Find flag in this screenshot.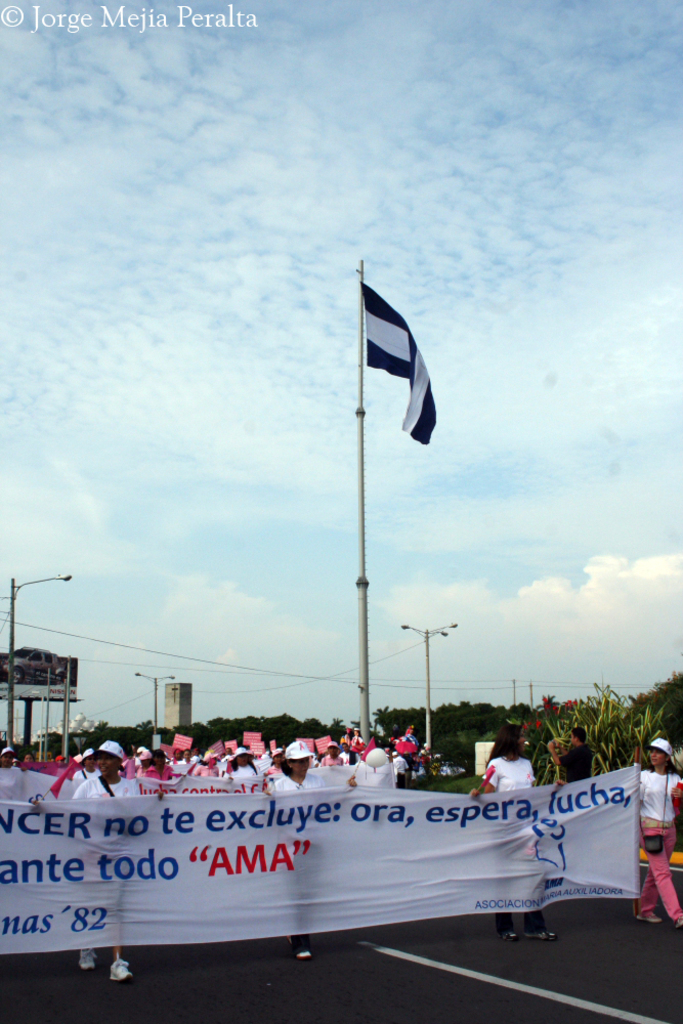
The bounding box for flag is locate(242, 735, 262, 749).
